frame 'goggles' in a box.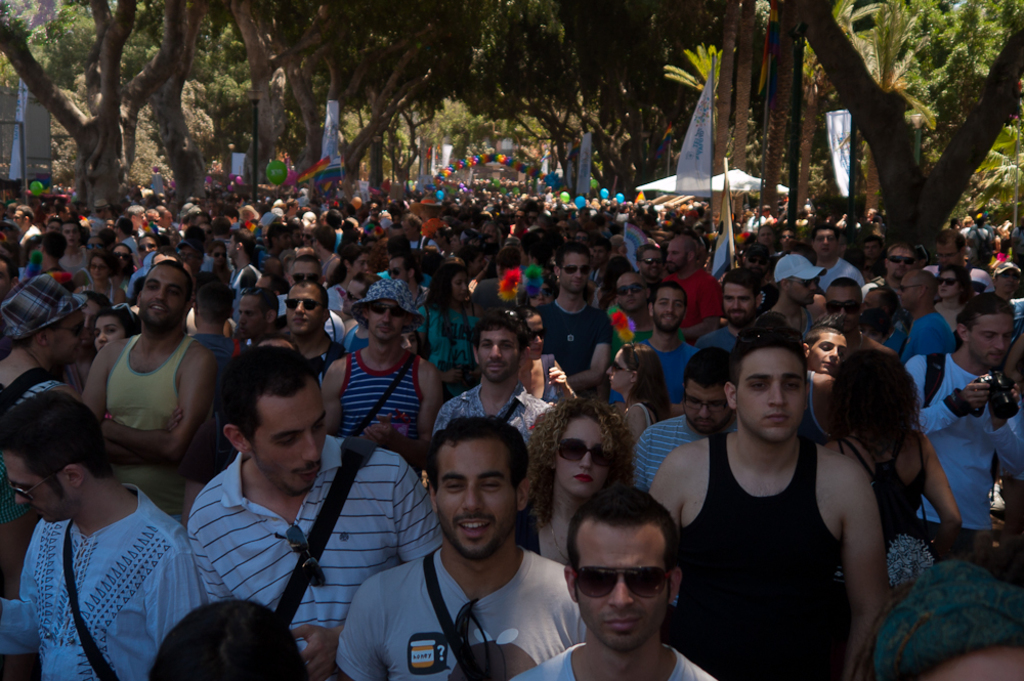
(139,242,159,251).
